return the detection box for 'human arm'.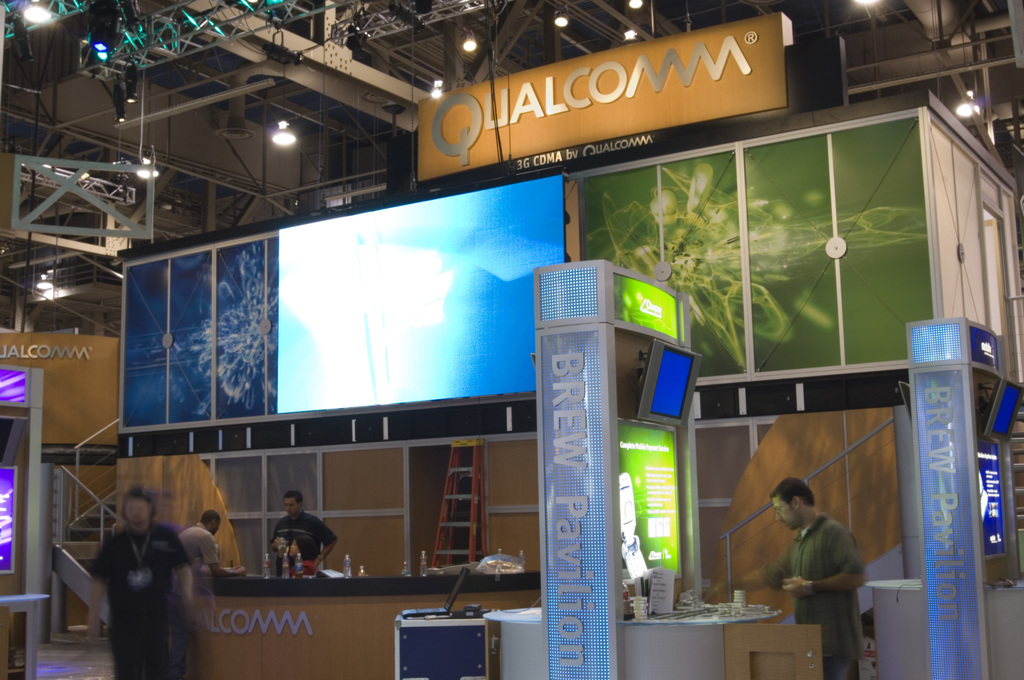
[left=168, top=537, right=196, bottom=654].
